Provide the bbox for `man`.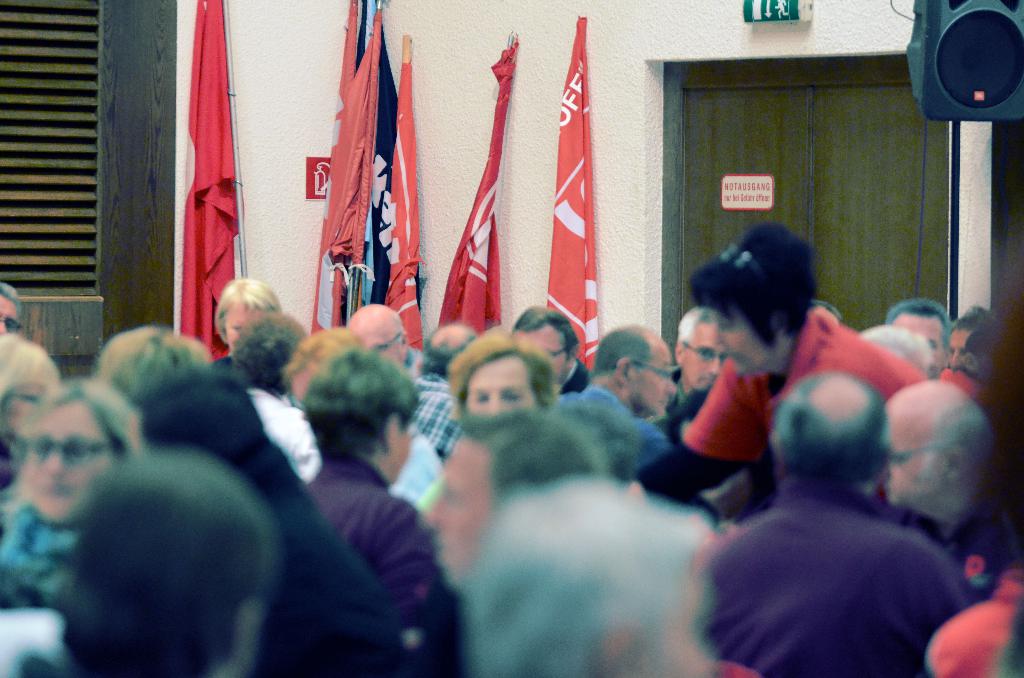
bbox=(405, 403, 575, 594).
